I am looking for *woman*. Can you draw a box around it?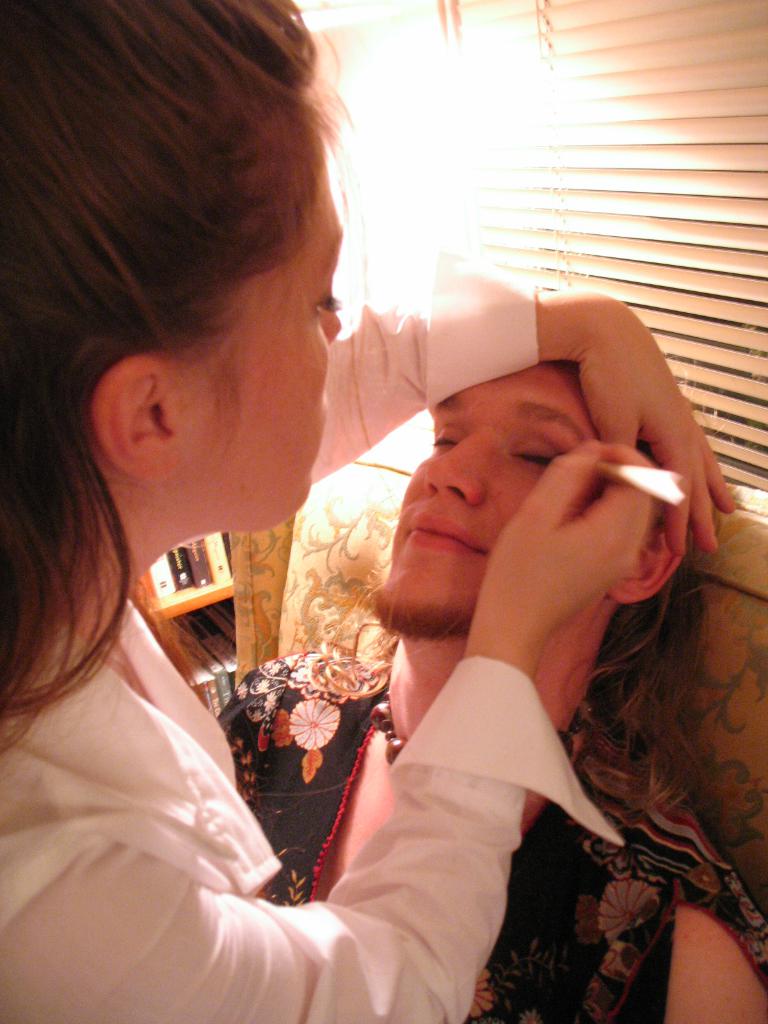
Sure, the bounding box is detection(0, 72, 754, 982).
